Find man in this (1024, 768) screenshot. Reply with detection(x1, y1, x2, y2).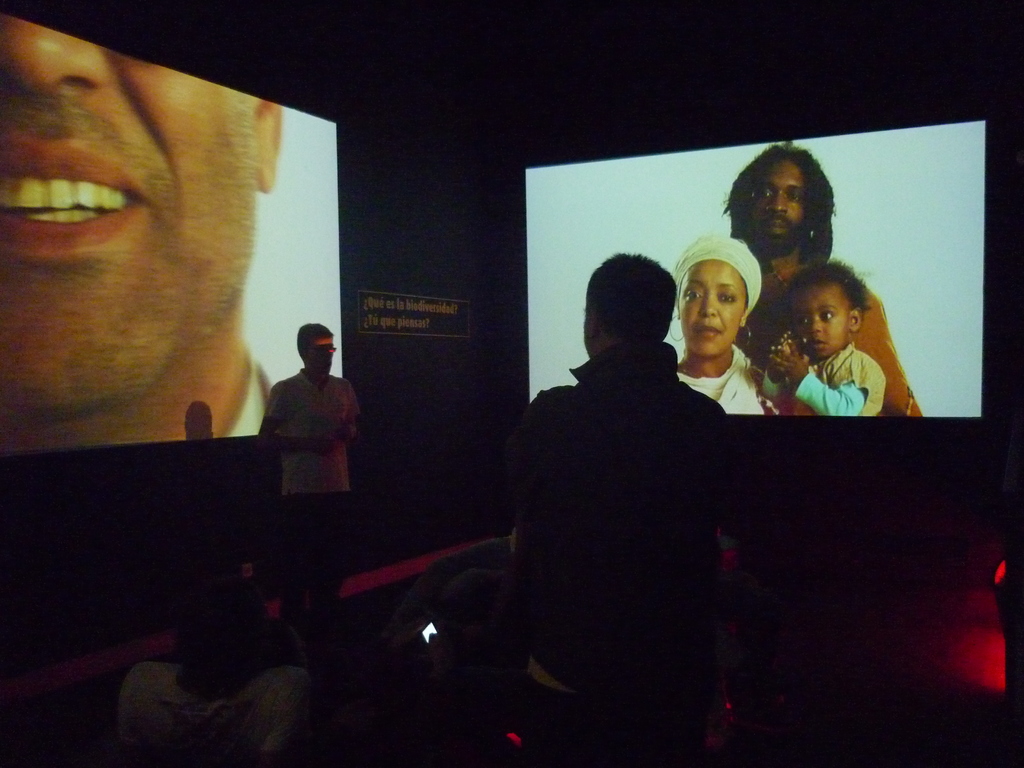
detection(251, 317, 364, 653).
